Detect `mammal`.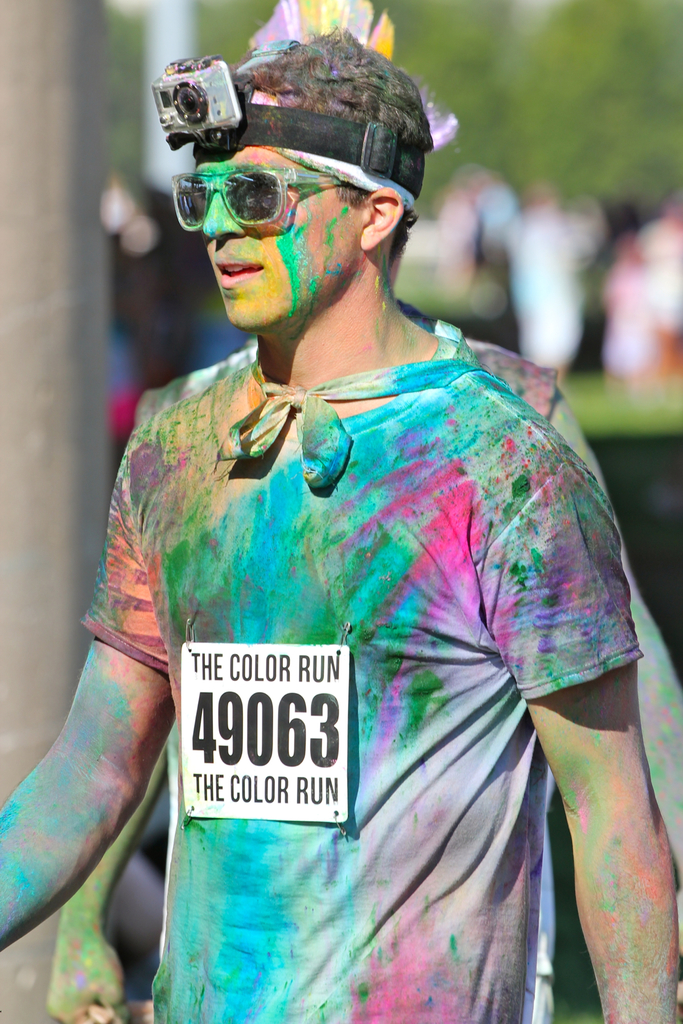
Detected at region(56, 107, 655, 987).
